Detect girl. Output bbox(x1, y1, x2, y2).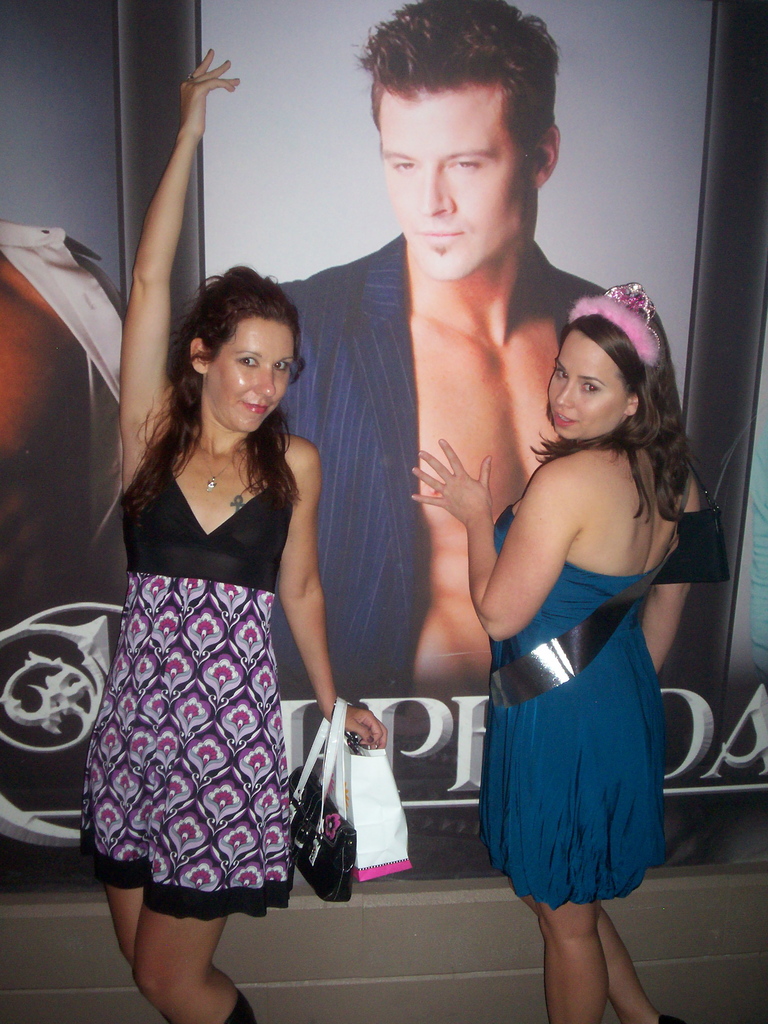
bbox(413, 275, 748, 1023).
